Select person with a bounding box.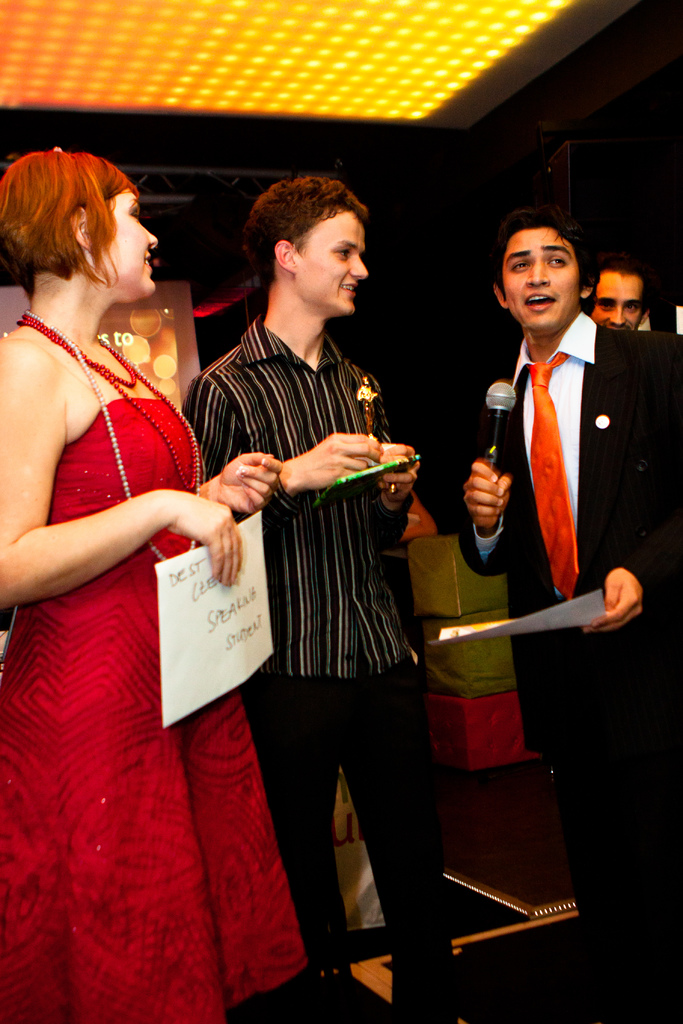
{"x1": 171, "y1": 169, "x2": 472, "y2": 1023}.
